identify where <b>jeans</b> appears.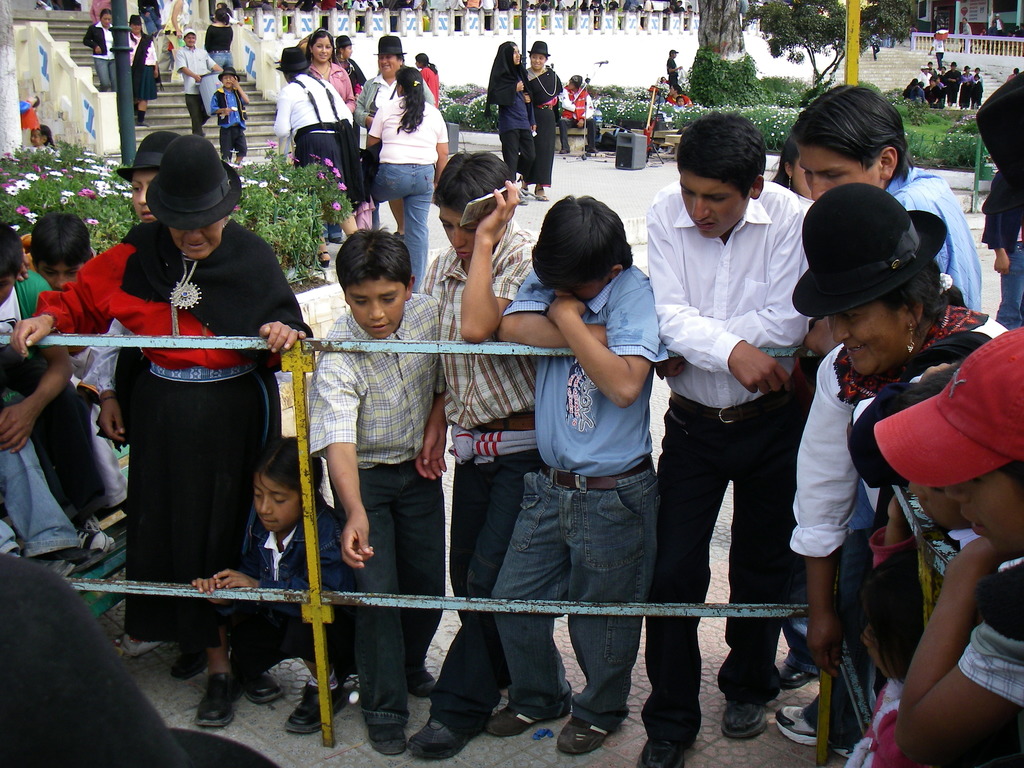
Appears at rect(358, 461, 443, 722).
